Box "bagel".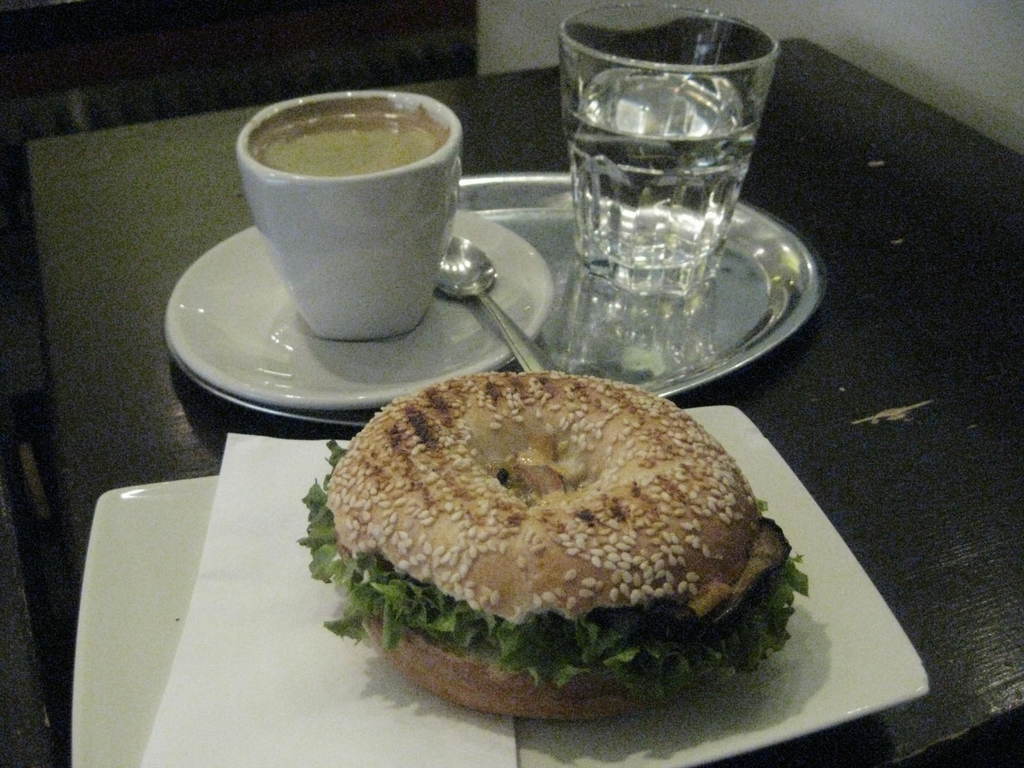
left=297, top=368, right=808, bottom=721.
